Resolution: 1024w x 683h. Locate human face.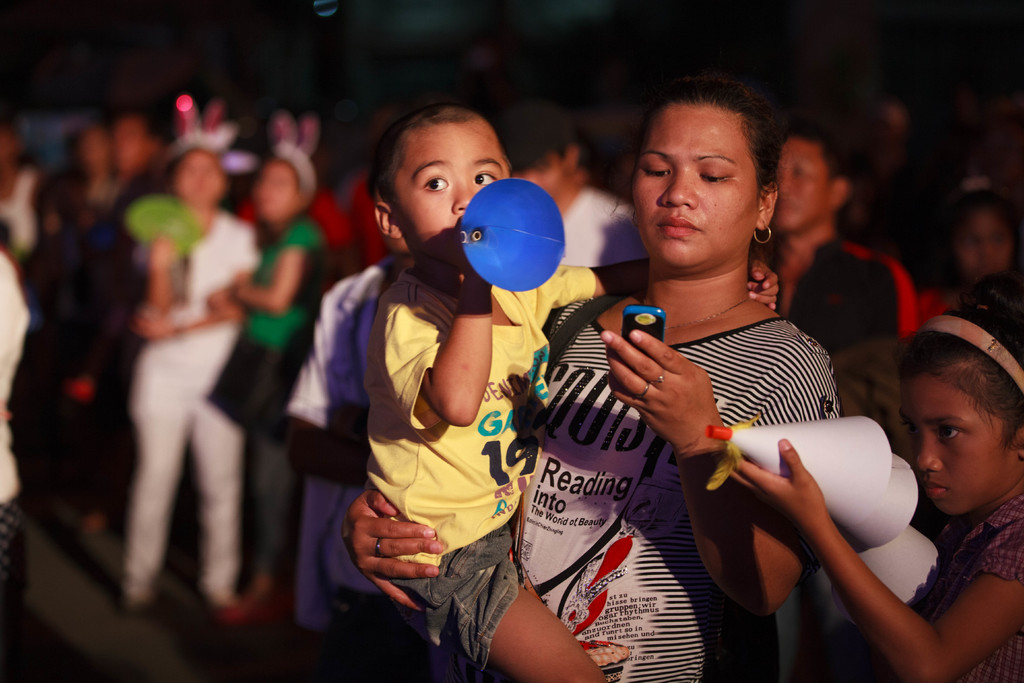
box(388, 124, 502, 268).
